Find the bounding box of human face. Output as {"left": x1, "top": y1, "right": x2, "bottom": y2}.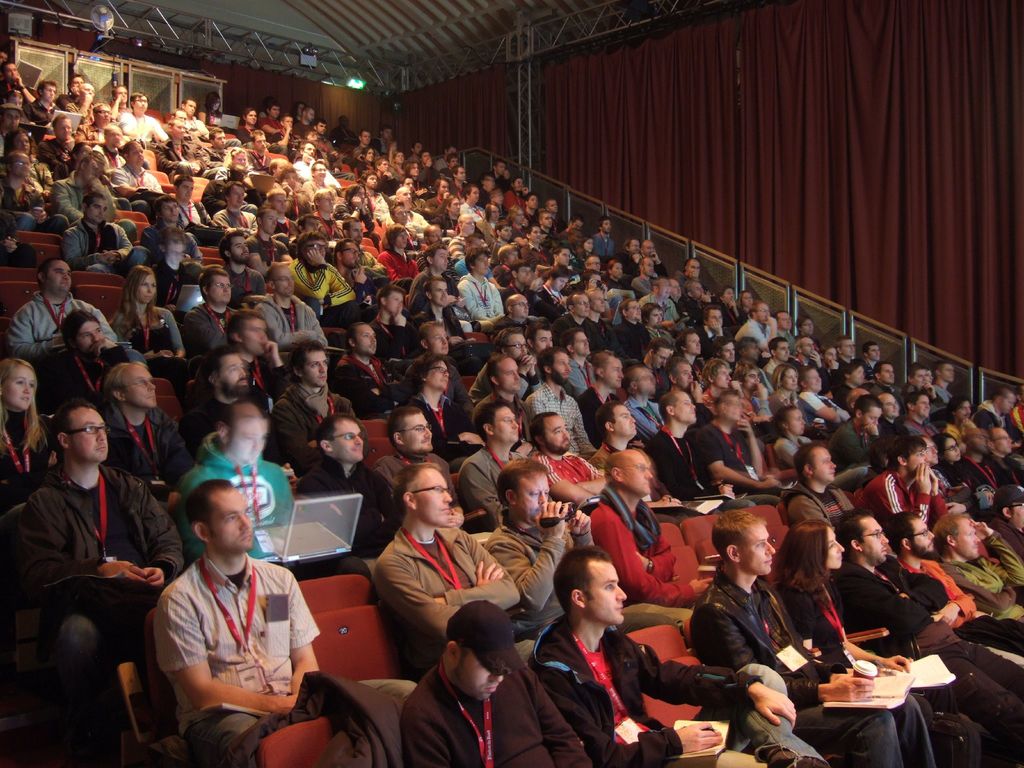
{"left": 996, "top": 428, "right": 1009, "bottom": 454}.
